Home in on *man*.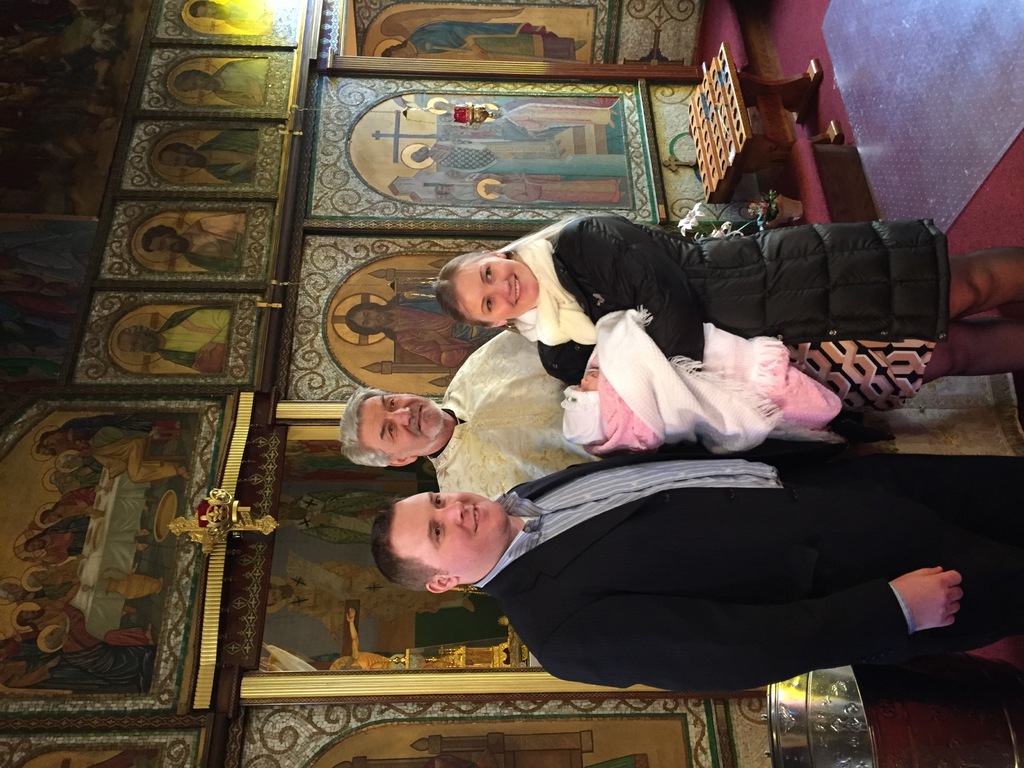
Homed in at [345,282,505,369].
